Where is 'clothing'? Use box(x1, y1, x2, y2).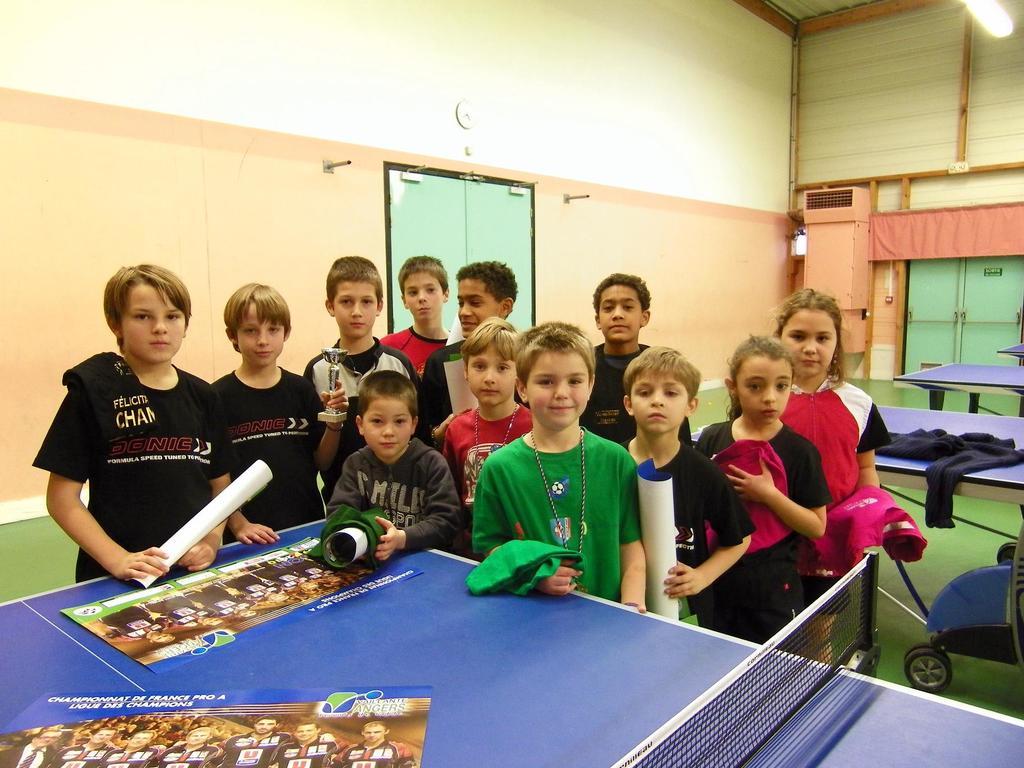
box(575, 340, 693, 441).
